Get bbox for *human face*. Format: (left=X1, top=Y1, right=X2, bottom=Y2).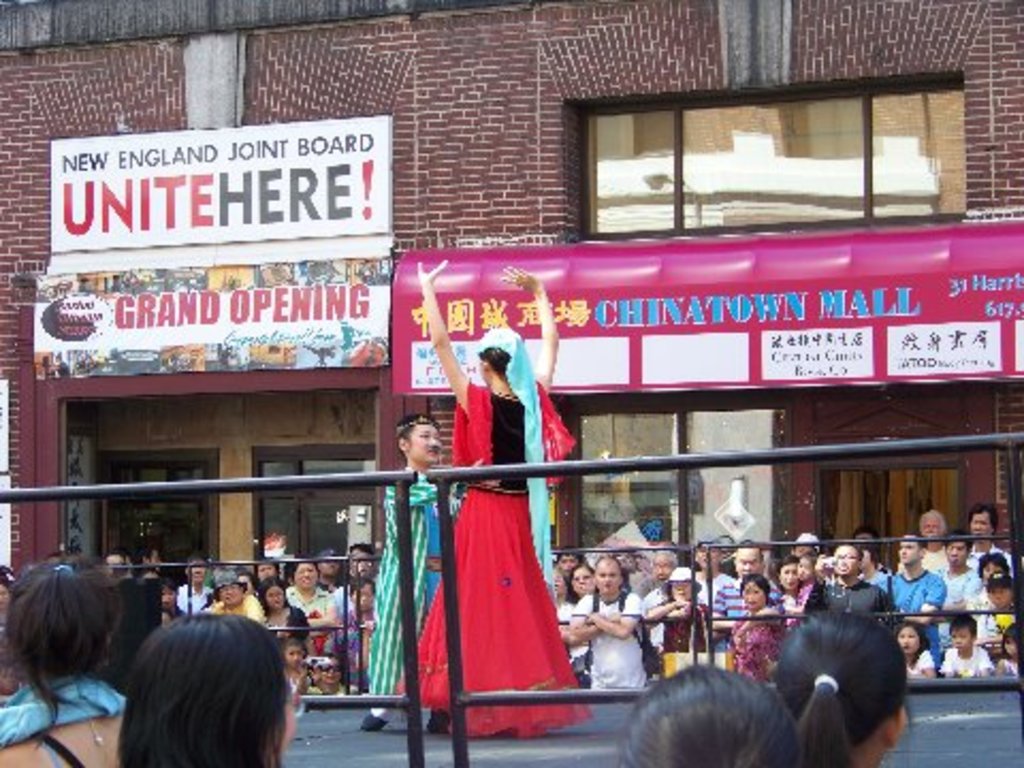
(left=292, top=559, right=318, bottom=589).
